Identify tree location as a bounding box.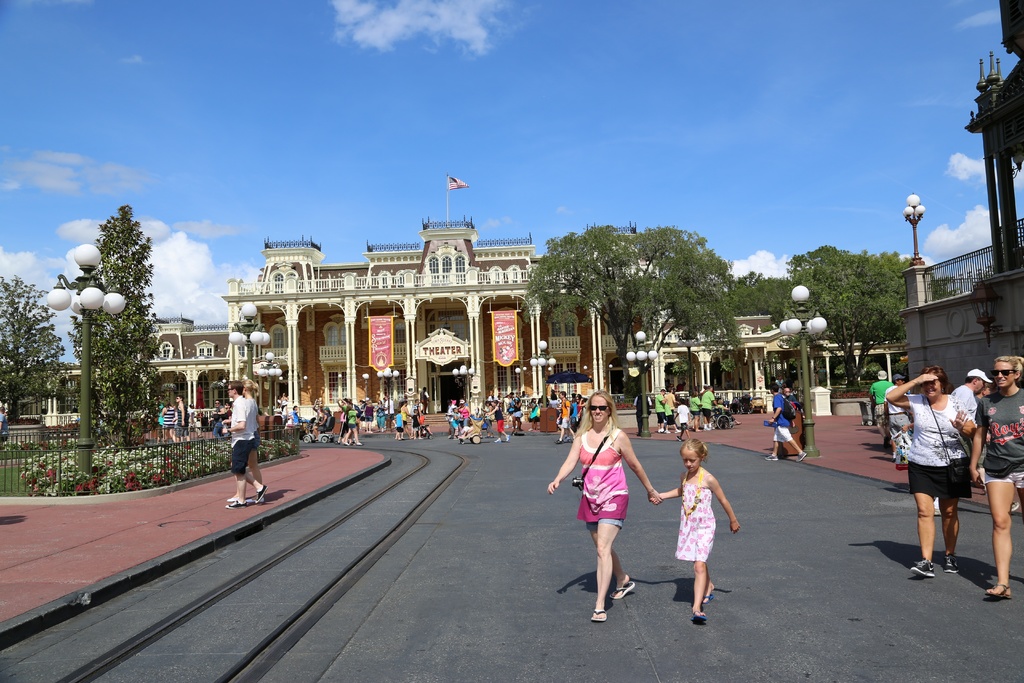
x1=729 y1=267 x2=795 y2=327.
